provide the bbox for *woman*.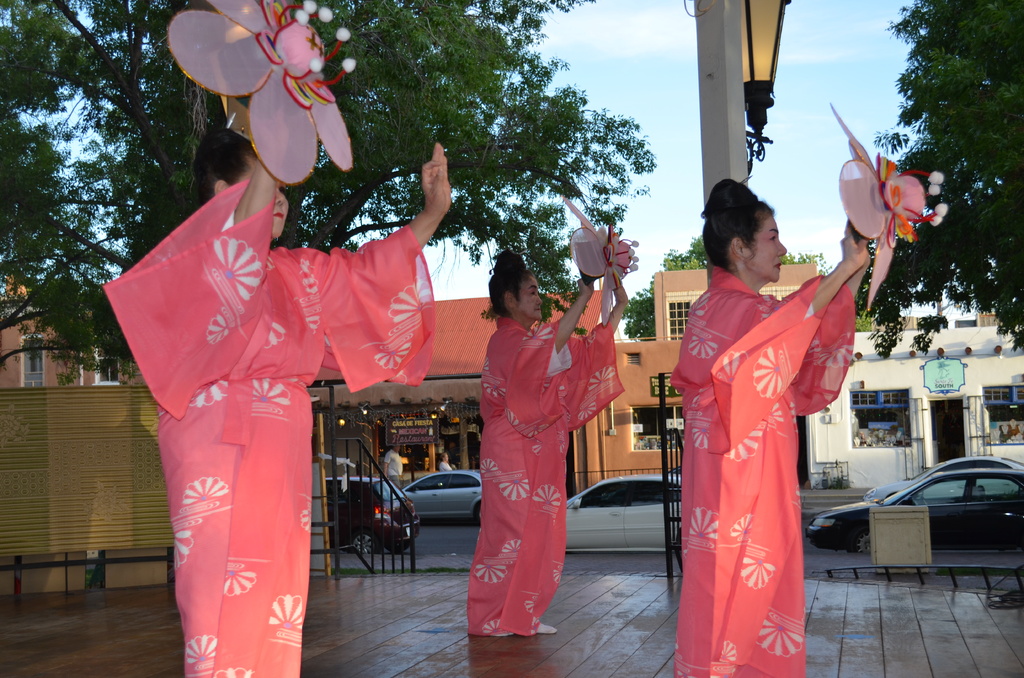
<region>108, 122, 455, 677</region>.
